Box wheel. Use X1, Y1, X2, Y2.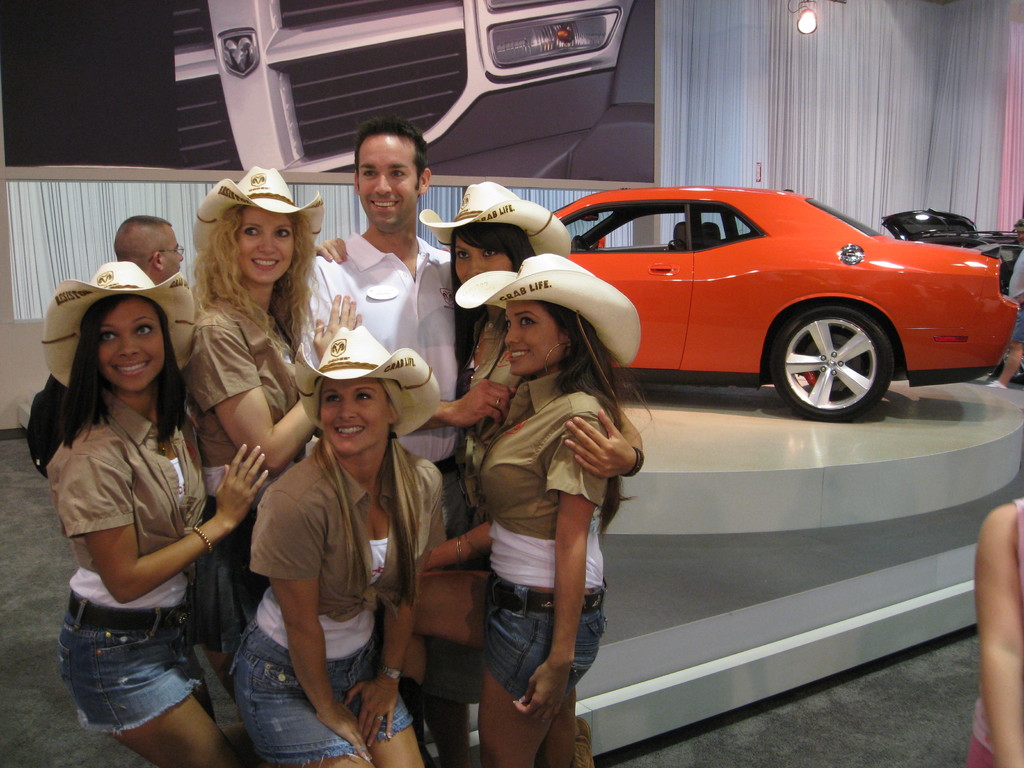
787, 307, 899, 405.
